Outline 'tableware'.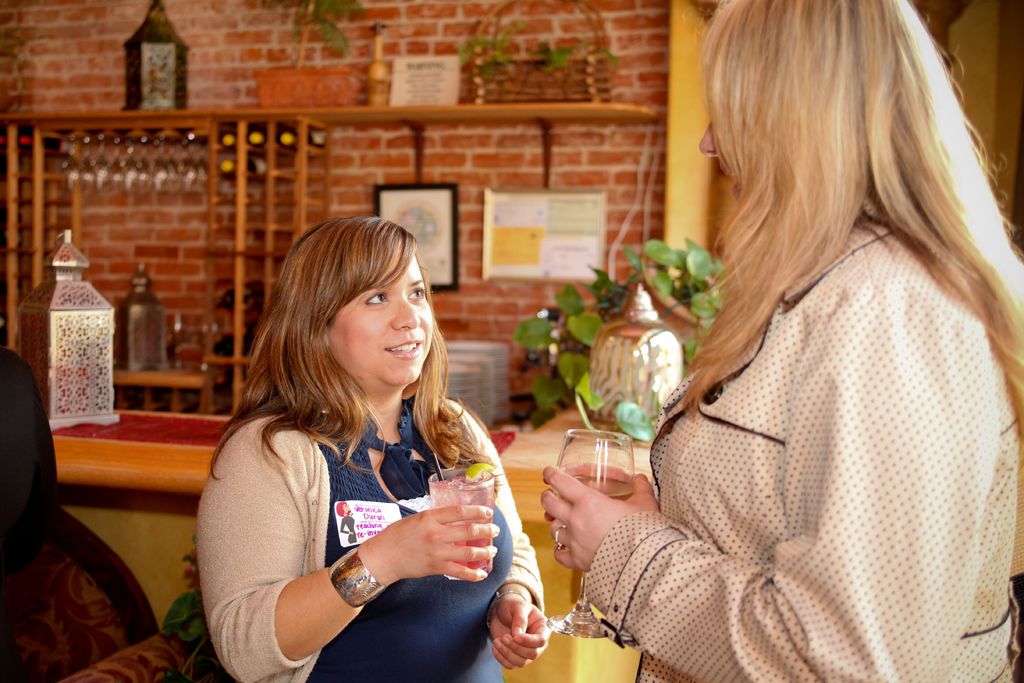
Outline: 422,466,497,580.
